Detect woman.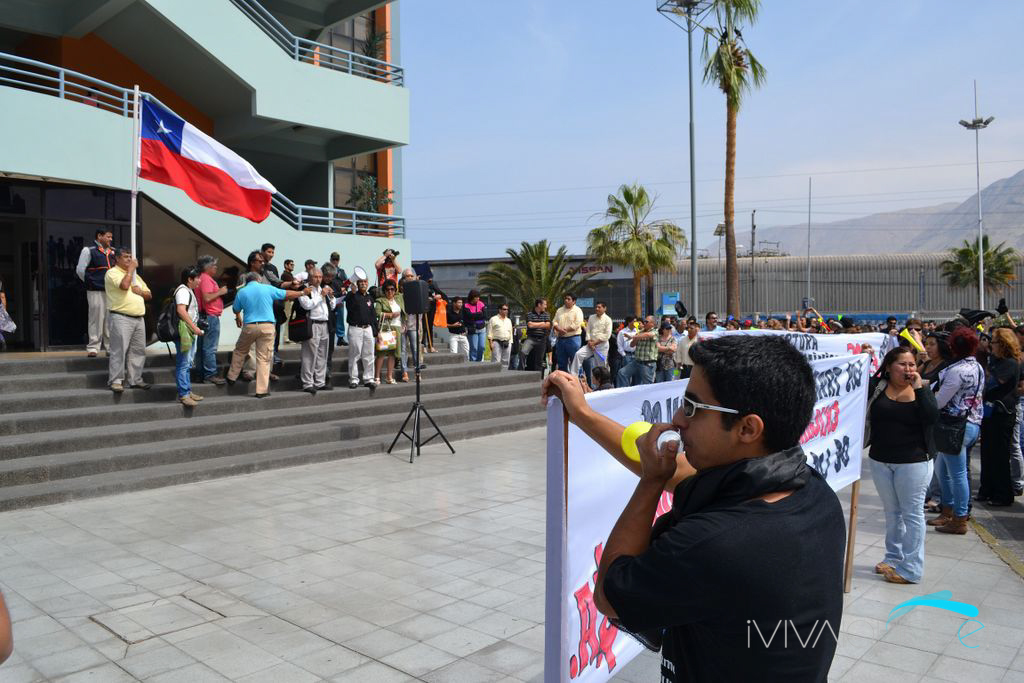
Detected at 873, 338, 958, 600.
